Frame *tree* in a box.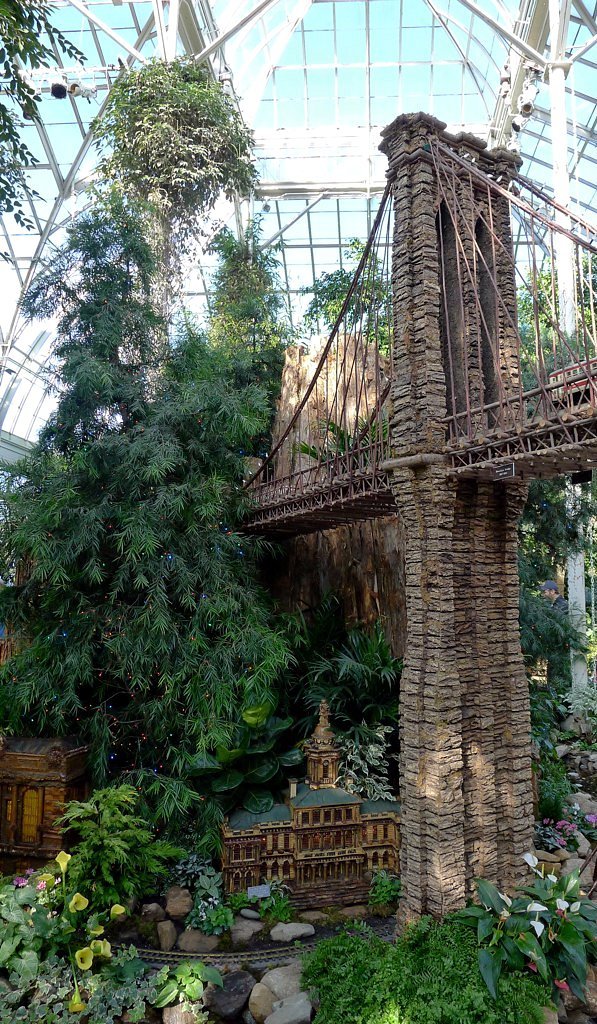
(x1=0, y1=187, x2=308, y2=791).
